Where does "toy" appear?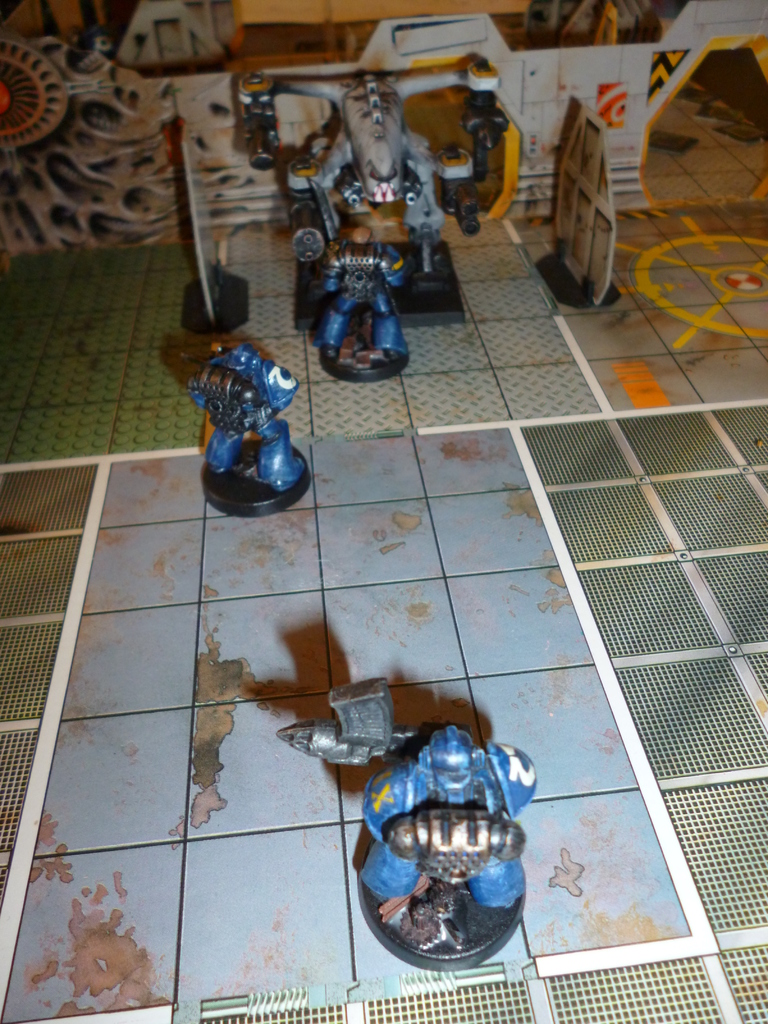
Appears at box(240, 56, 508, 329).
